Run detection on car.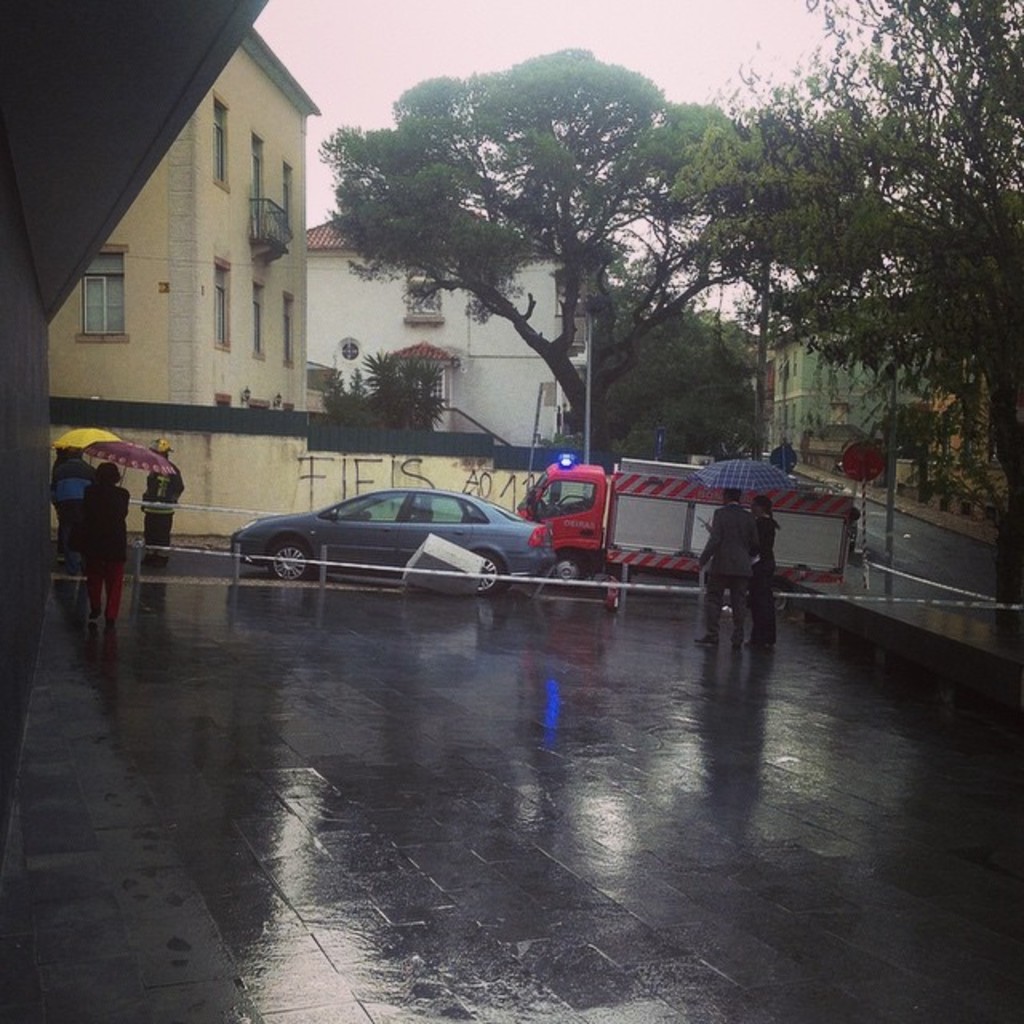
Result: (x1=218, y1=478, x2=558, y2=597).
